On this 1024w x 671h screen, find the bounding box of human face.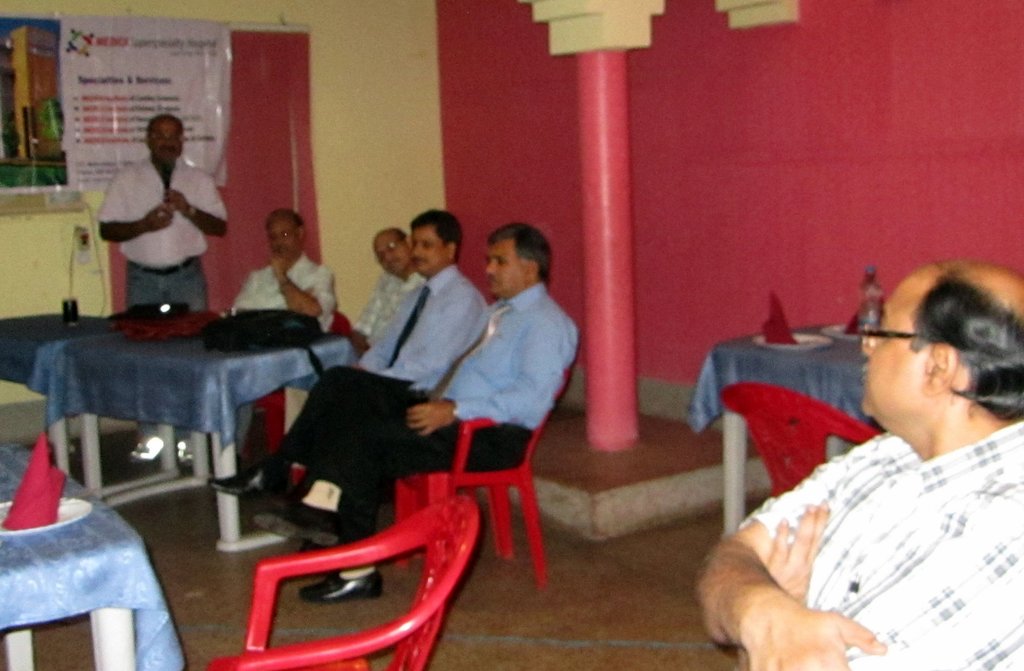
Bounding box: left=372, top=230, right=411, bottom=273.
